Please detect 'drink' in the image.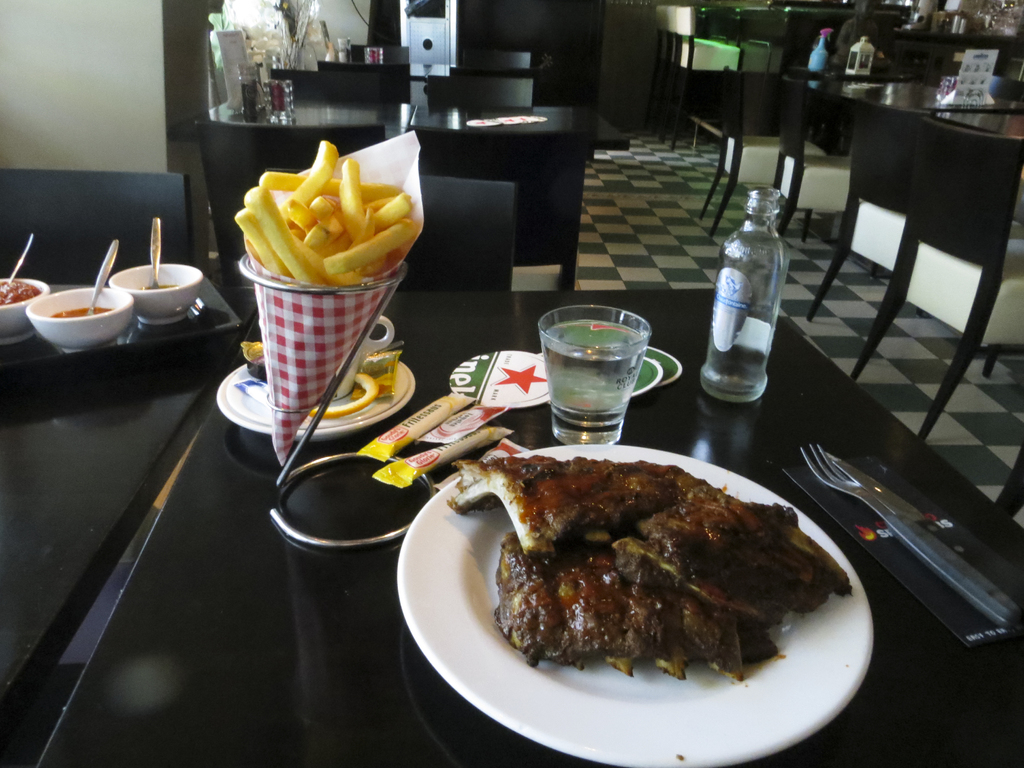
locate(362, 47, 385, 67).
